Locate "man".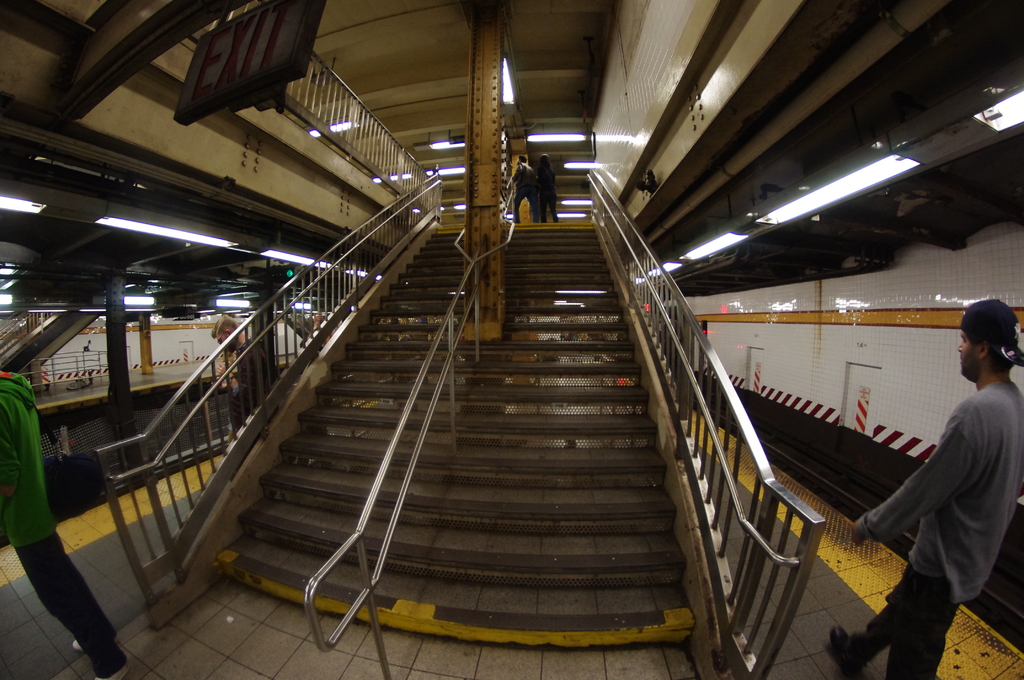
Bounding box: {"x1": 824, "y1": 296, "x2": 1023, "y2": 679}.
